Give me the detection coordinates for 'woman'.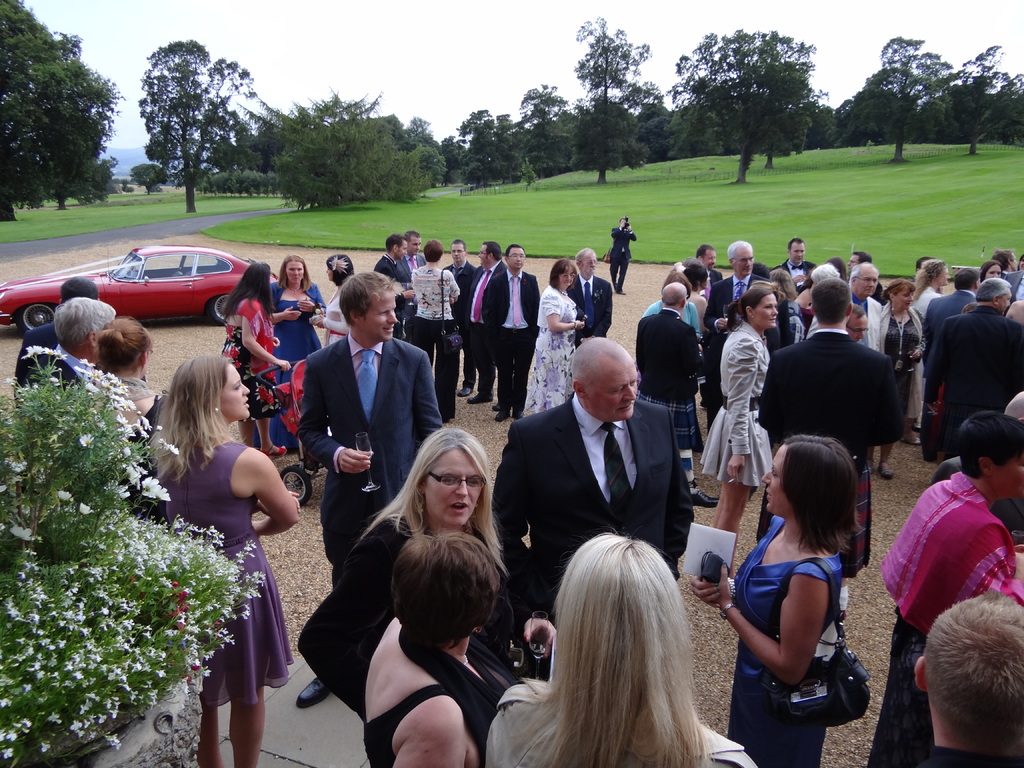
BBox(316, 254, 355, 339).
